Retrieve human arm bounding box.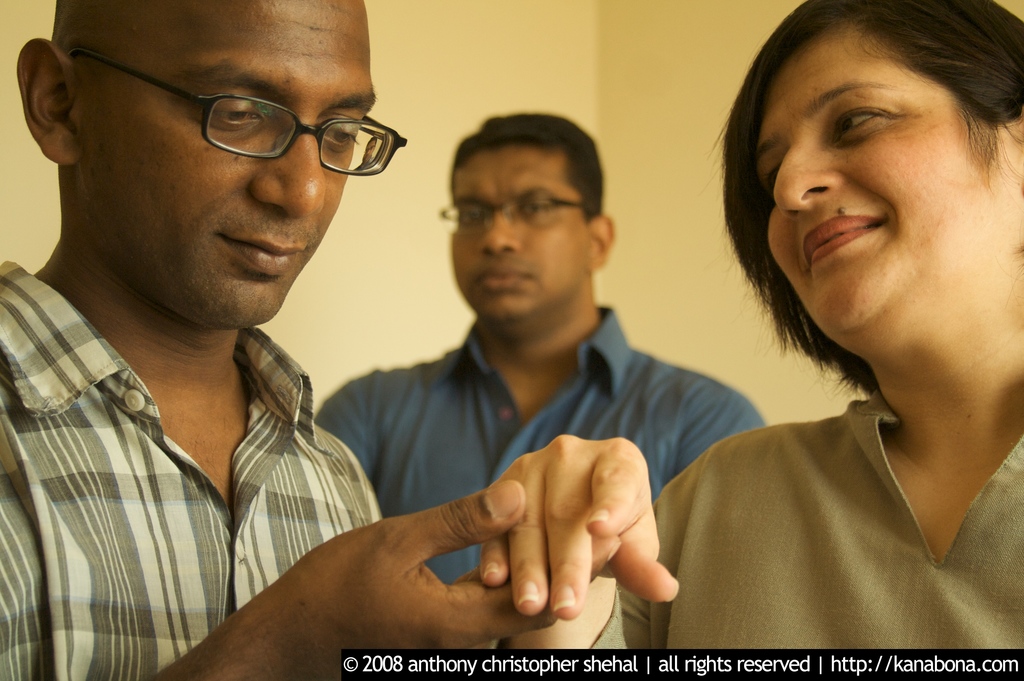
Bounding box: [122,475,614,680].
